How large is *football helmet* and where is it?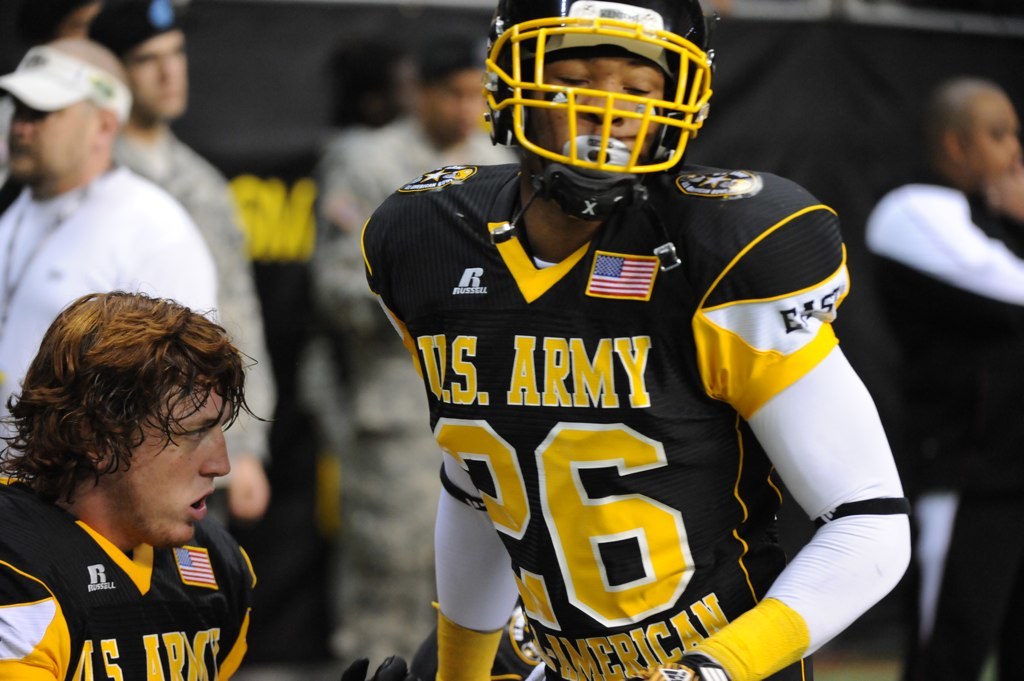
Bounding box: (484, 8, 715, 194).
